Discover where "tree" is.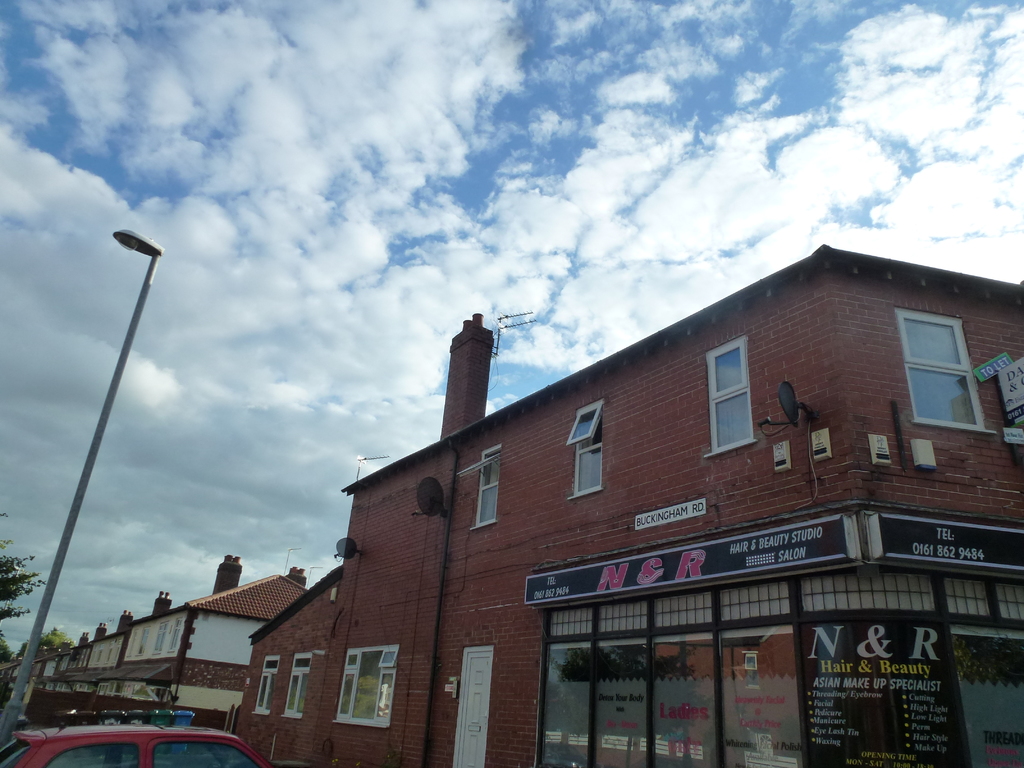
Discovered at [x1=0, y1=628, x2=17, y2=666].
